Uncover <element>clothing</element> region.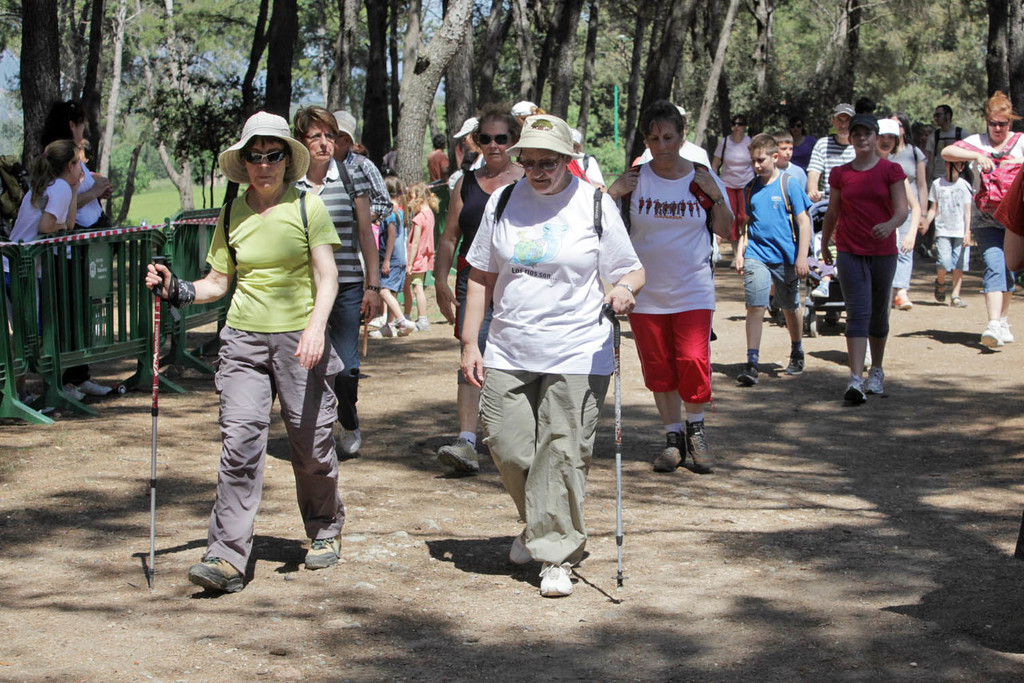
Uncovered: [813, 129, 869, 284].
